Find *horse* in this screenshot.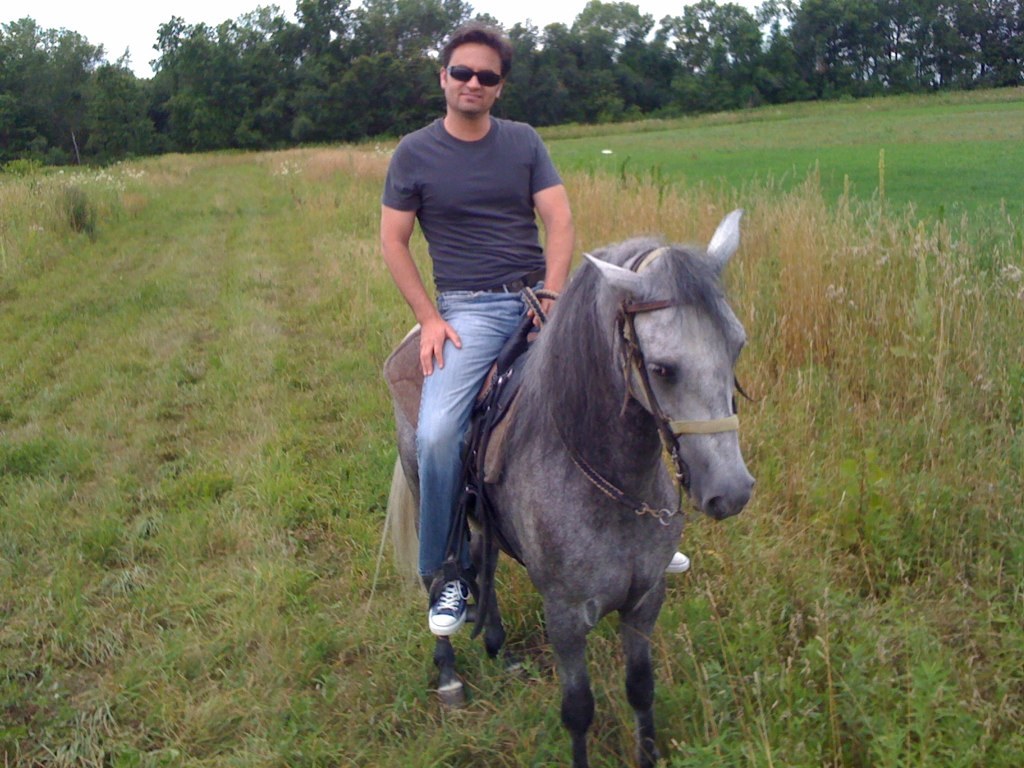
The bounding box for *horse* is 369, 210, 760, 767.
